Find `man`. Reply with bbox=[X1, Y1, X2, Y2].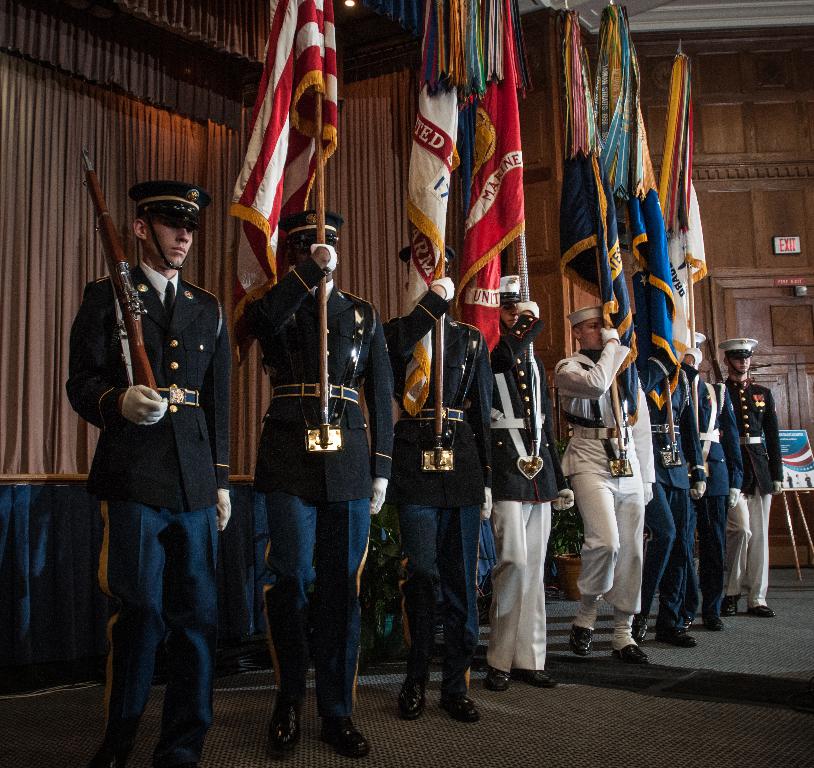
bbox=[630, 313, 707, 649].
